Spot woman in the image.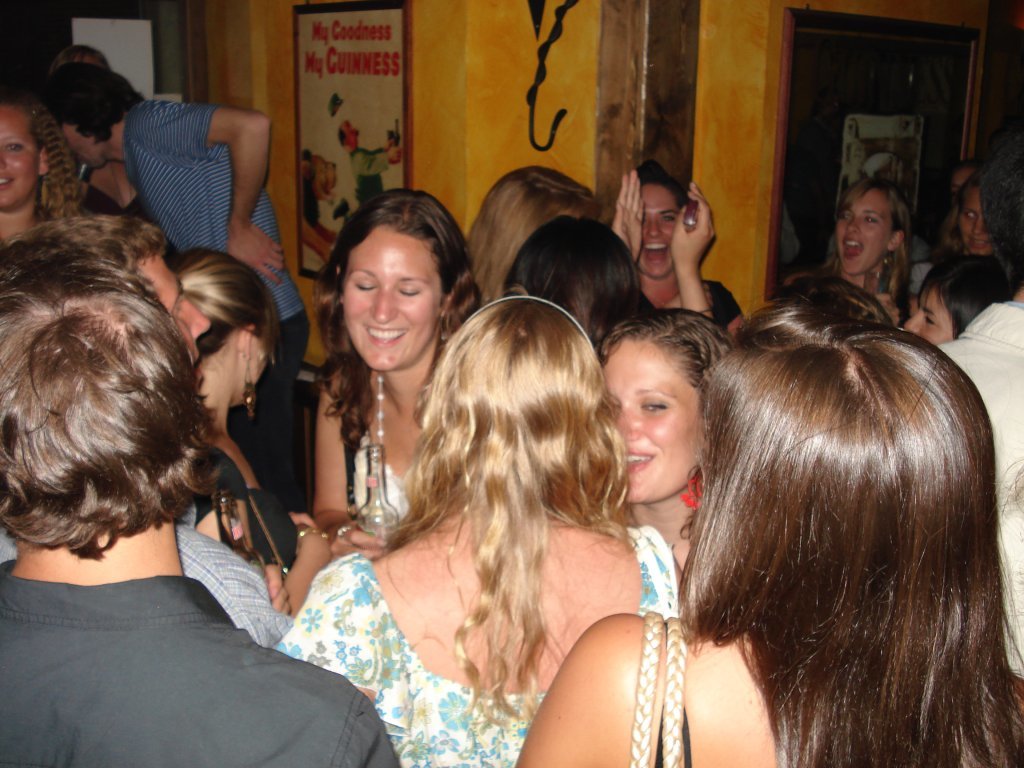
woman found at <region>502, 319, 1023, 767</region>.
